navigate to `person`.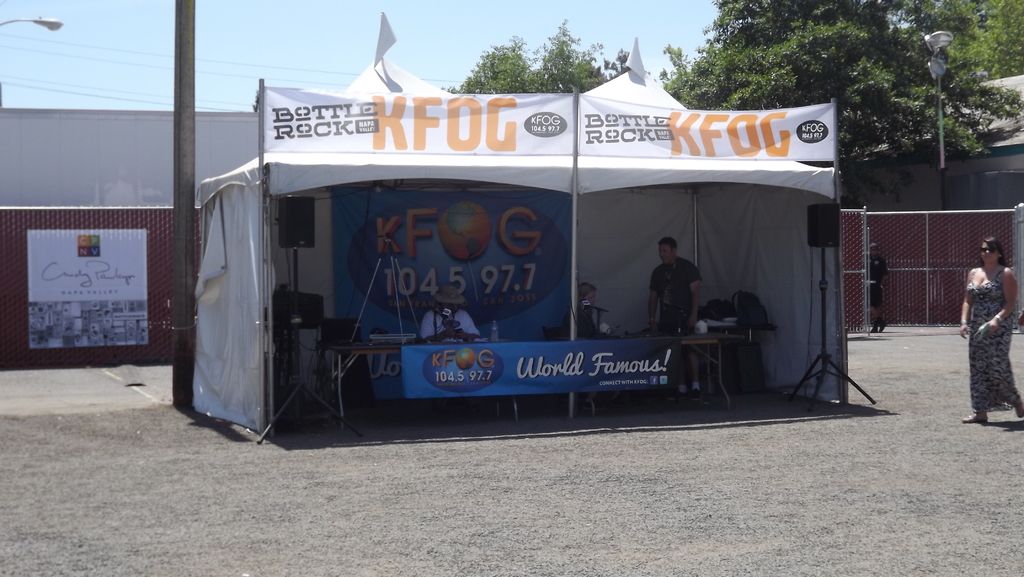
Navigation target: bbox(961, 235, 1023, 424).
